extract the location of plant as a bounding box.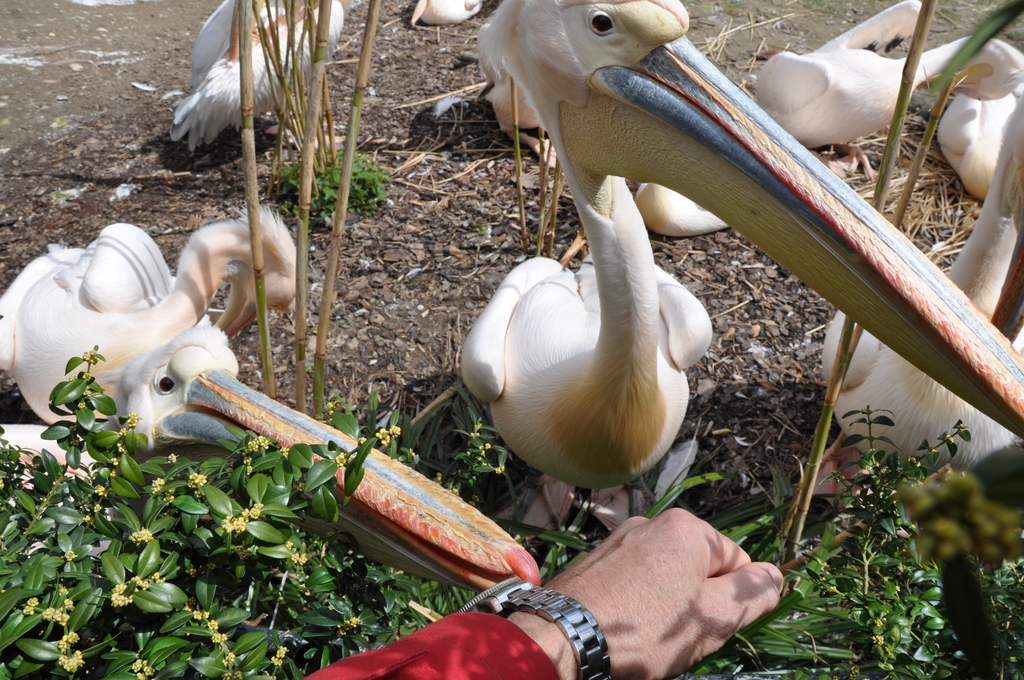
<region>495, 442, 859, 679</region>.
